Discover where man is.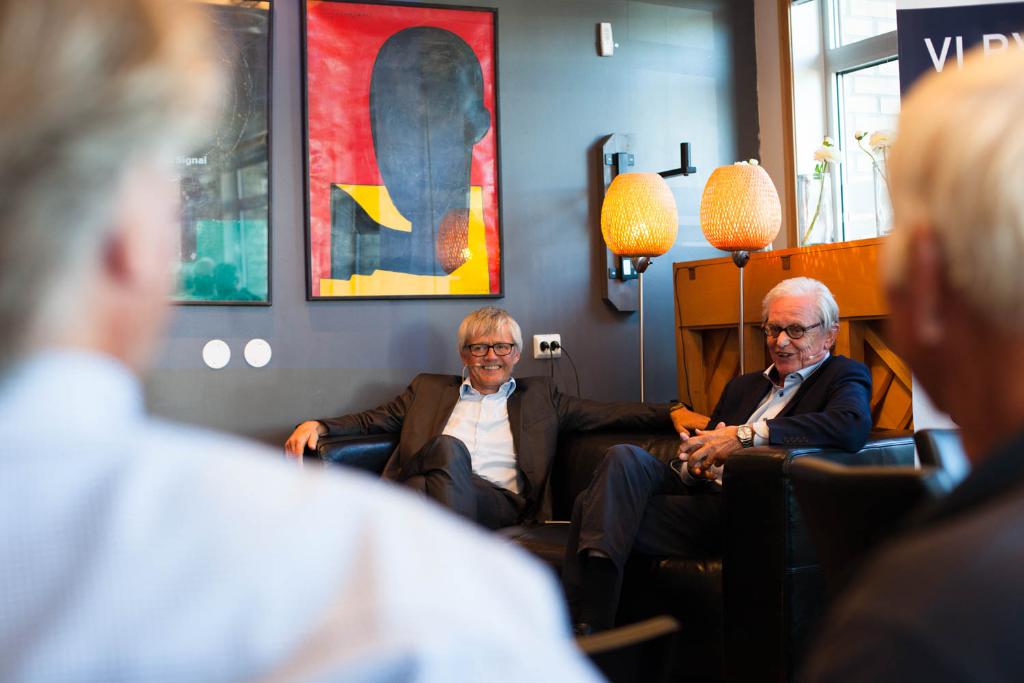
Discovered at {"x1": 797, "y1": 36, "x2": 1023, "y2": 682}.
